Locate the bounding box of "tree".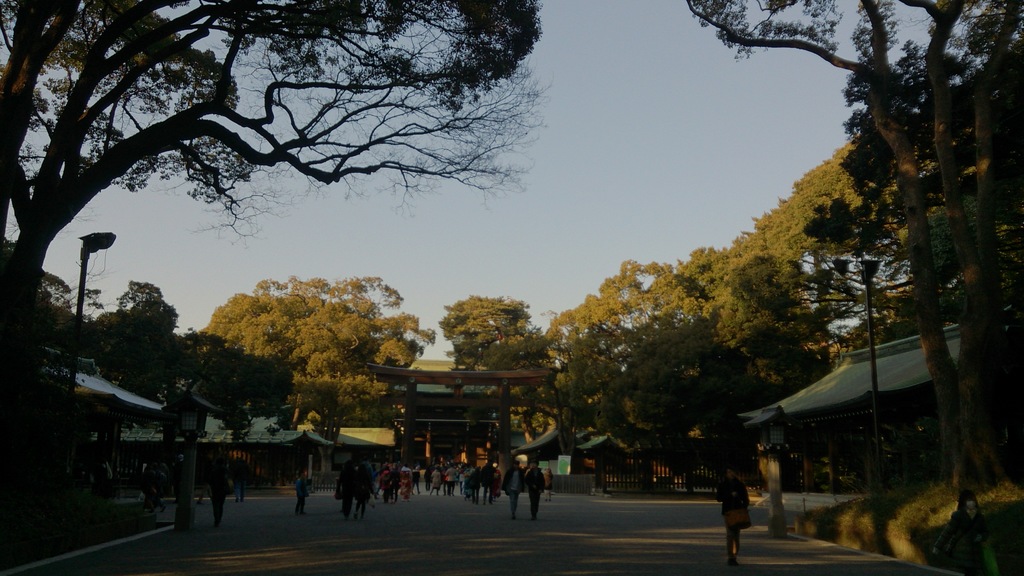
Bounding box: (x1=0, y1=0, x2=541, y2=511).
